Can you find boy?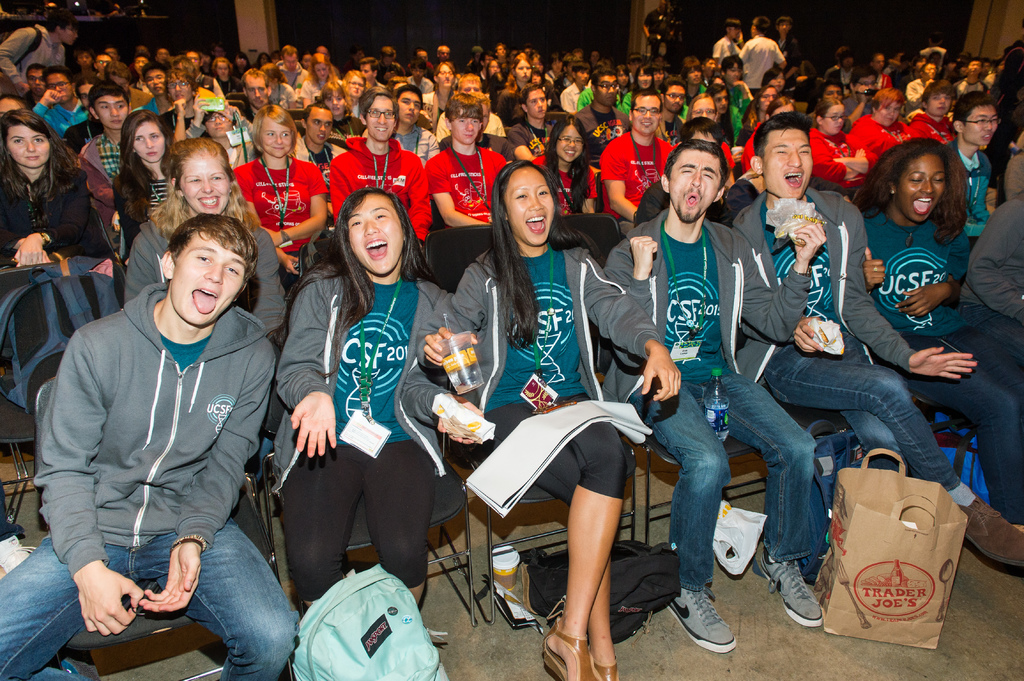
Yes, bounding box: x1=332 y1=83 x2=425 y2=237.
